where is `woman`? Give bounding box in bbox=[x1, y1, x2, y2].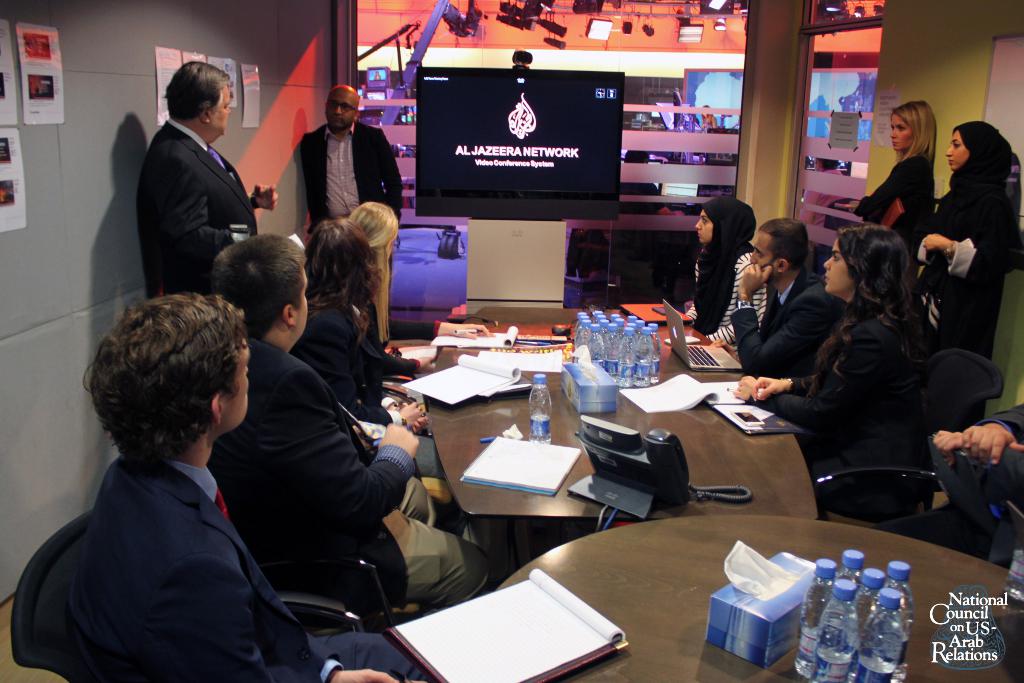
bbox=[293, 215, 437, 443].
